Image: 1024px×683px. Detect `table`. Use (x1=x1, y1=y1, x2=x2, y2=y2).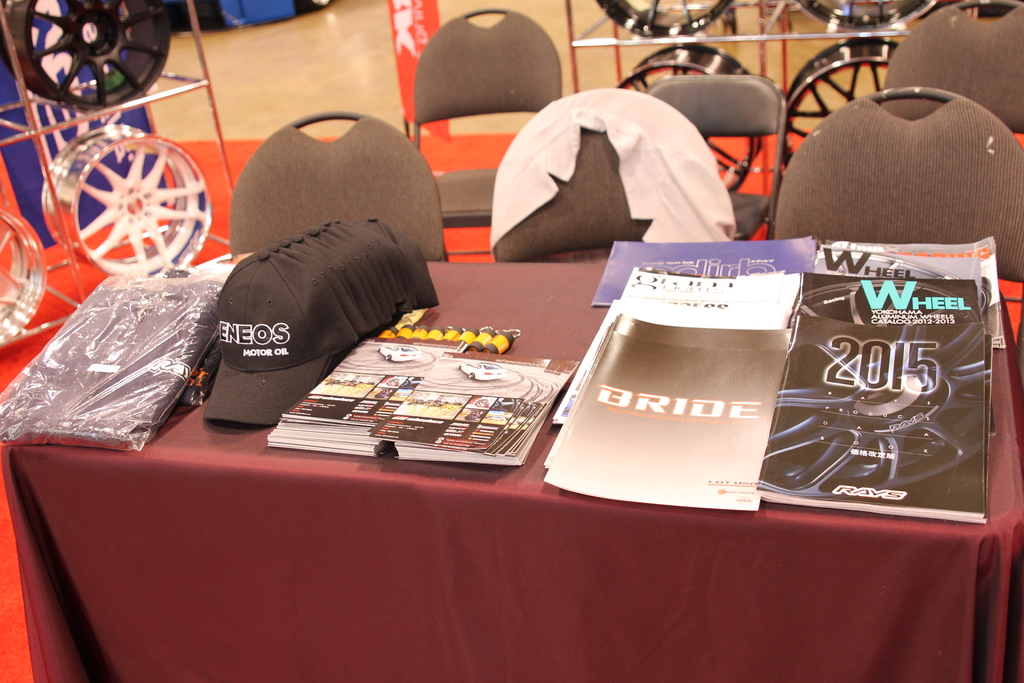
(x1=12, y1=161, x2=1023, y2=673).
